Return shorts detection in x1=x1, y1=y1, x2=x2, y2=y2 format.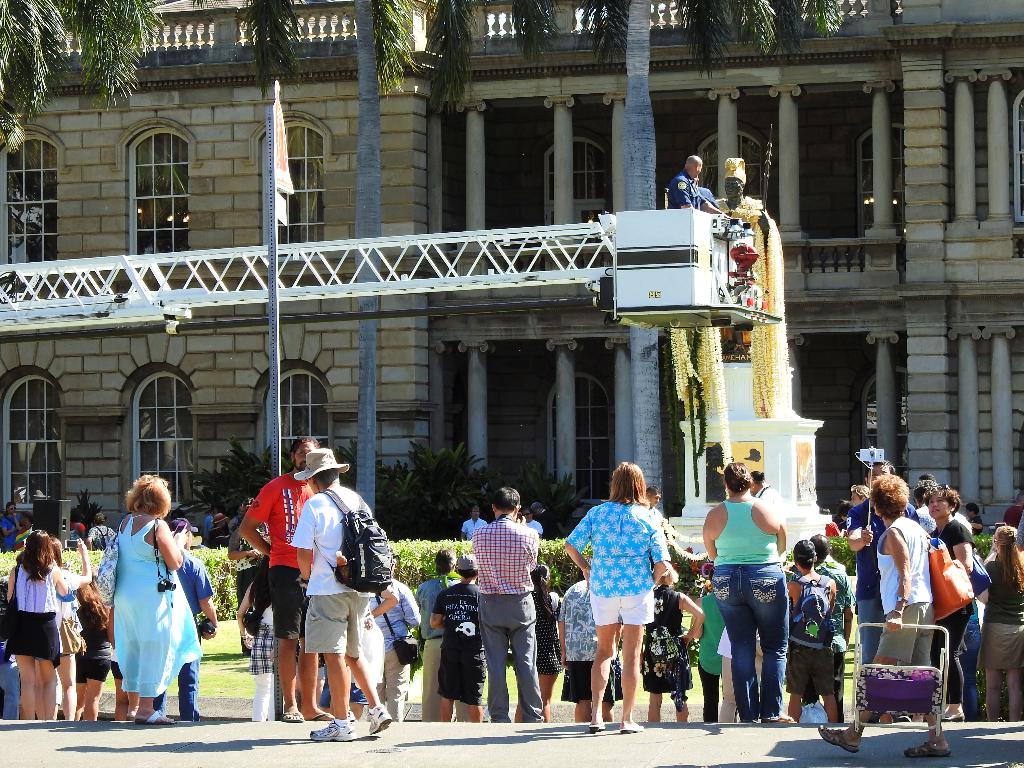
x1=75, y1=655, x2=111, y2=681.
